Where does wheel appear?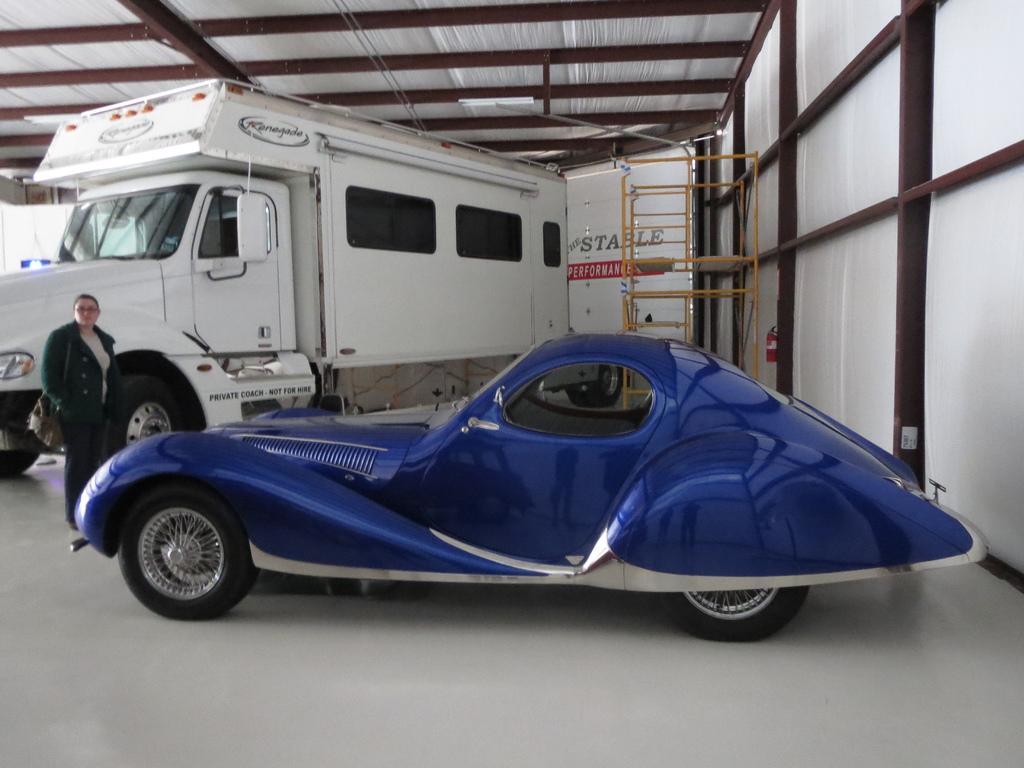
Appears at box=[98, 373, 182, 466].
